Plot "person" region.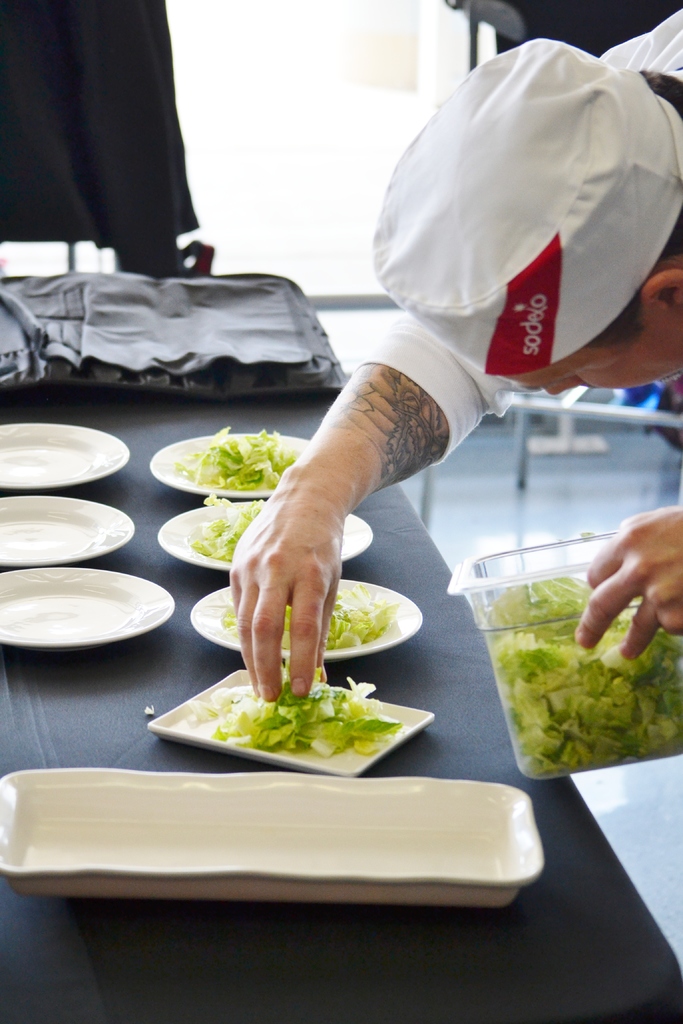
Plotted at rect(227, 12, 682, 699).
